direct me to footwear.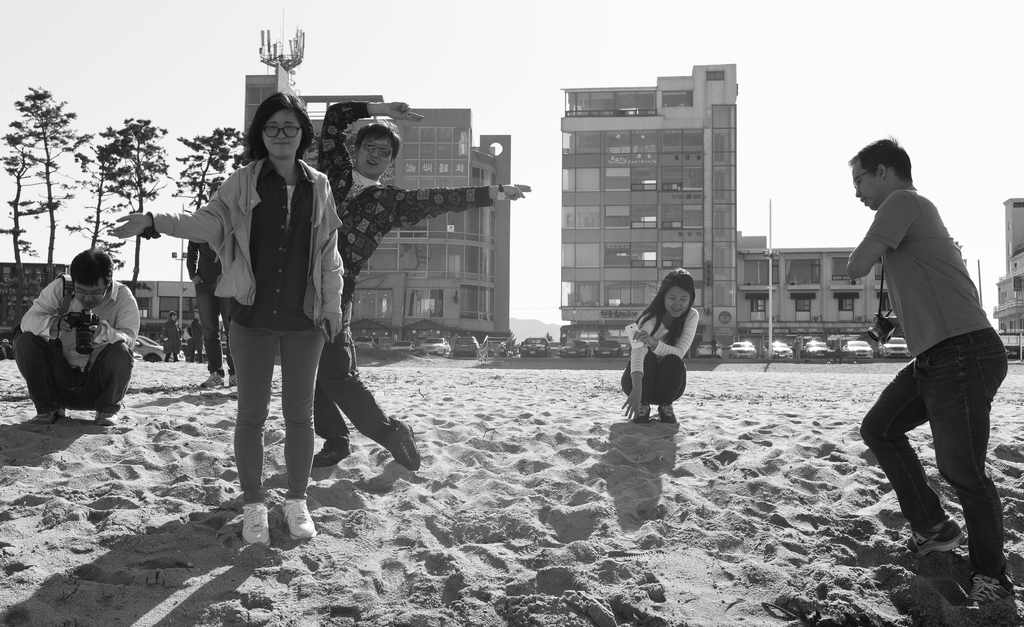
Direction: (left=657, top=406, right=677, bottom=429).
